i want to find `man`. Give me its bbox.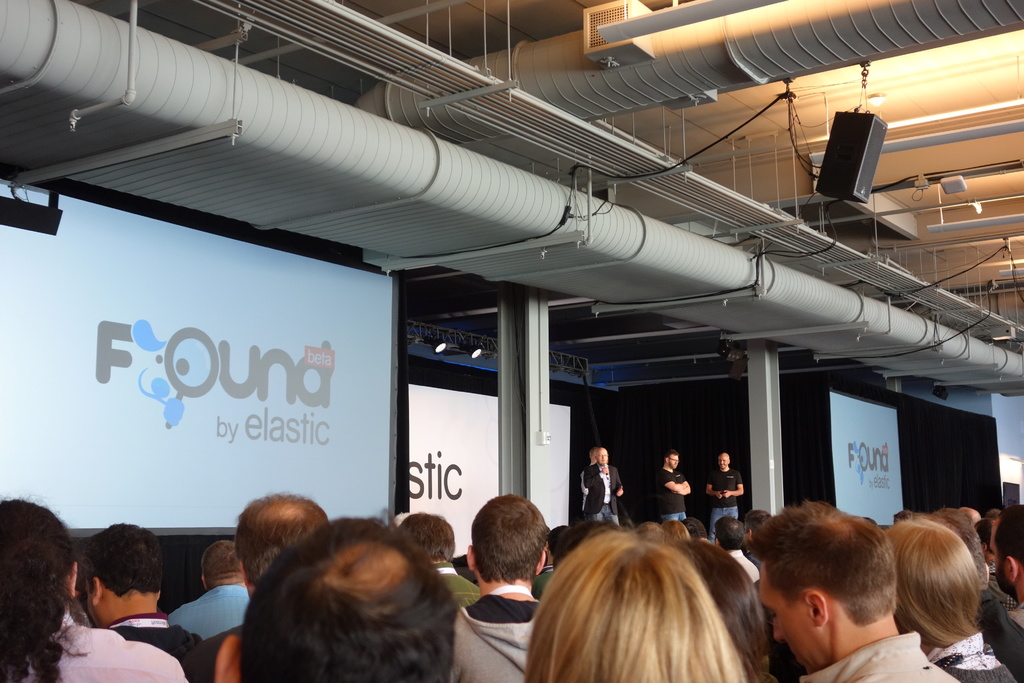
pyautogui.locateOnScreen(166, 538, 261, 635).
